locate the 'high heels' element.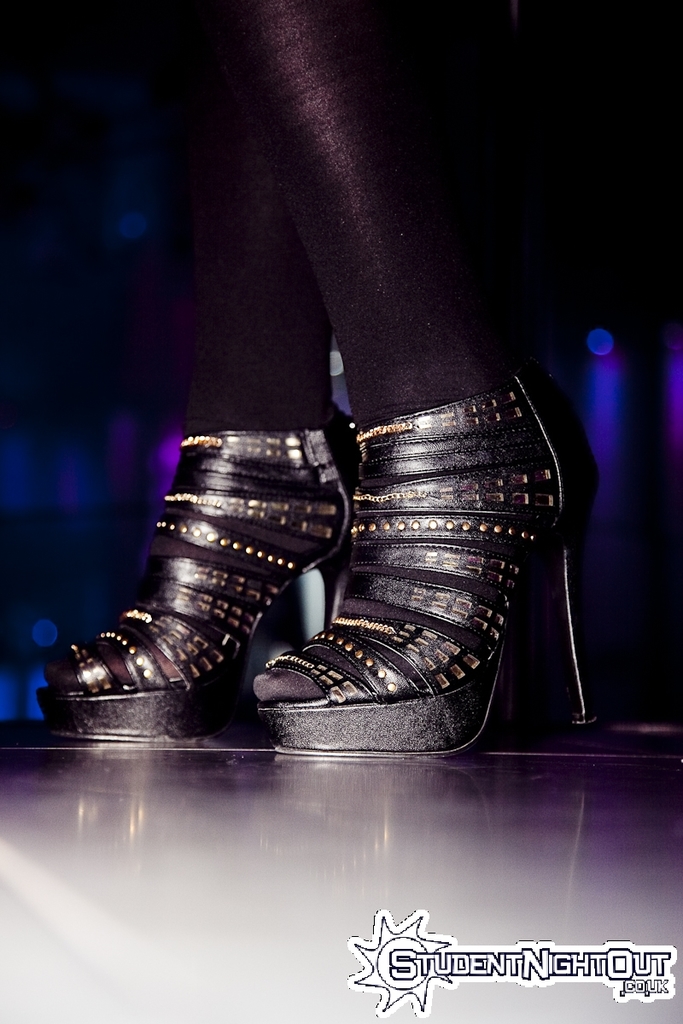
Element bbox: detection(34, 420, 357, 742).
